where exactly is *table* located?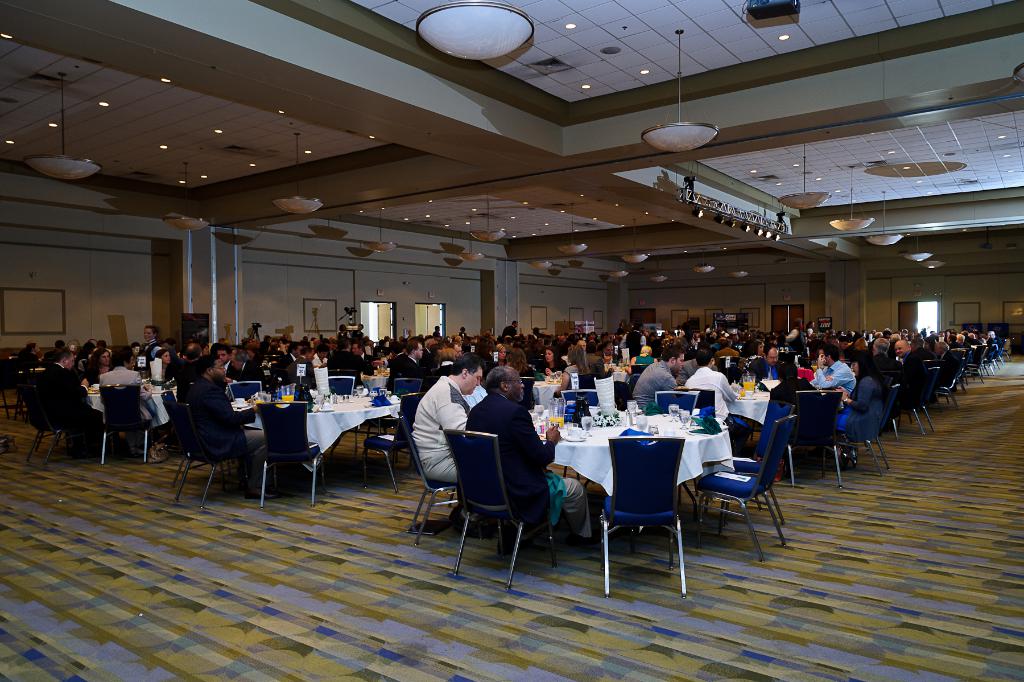
Its bounding box is 559, 422, 737, 579.
